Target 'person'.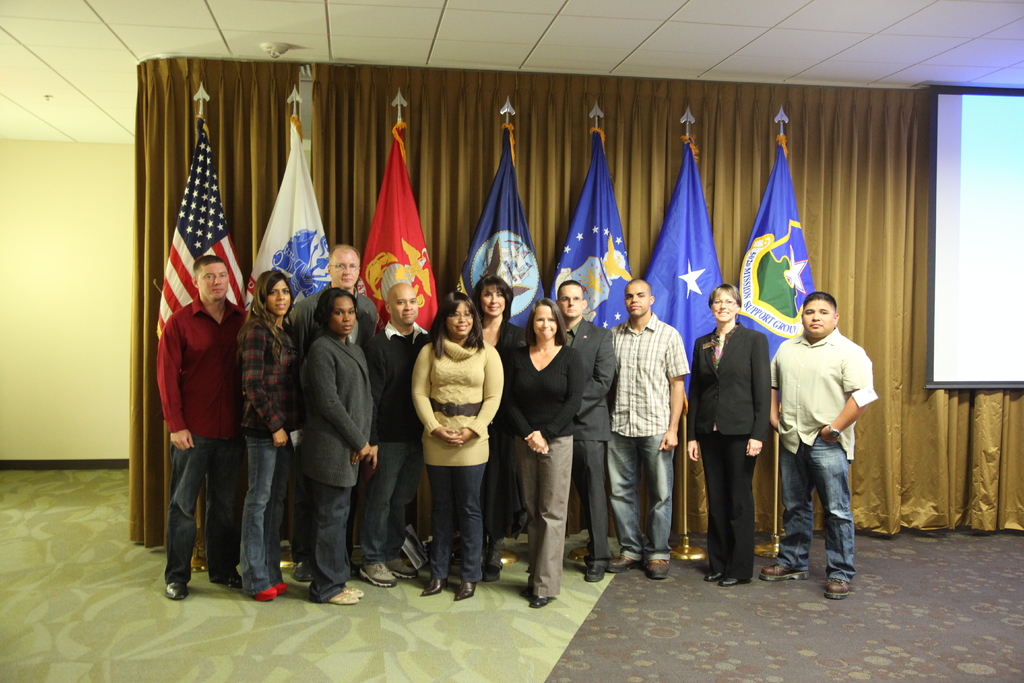
Target region: rect(239, 268, 305, 595).
